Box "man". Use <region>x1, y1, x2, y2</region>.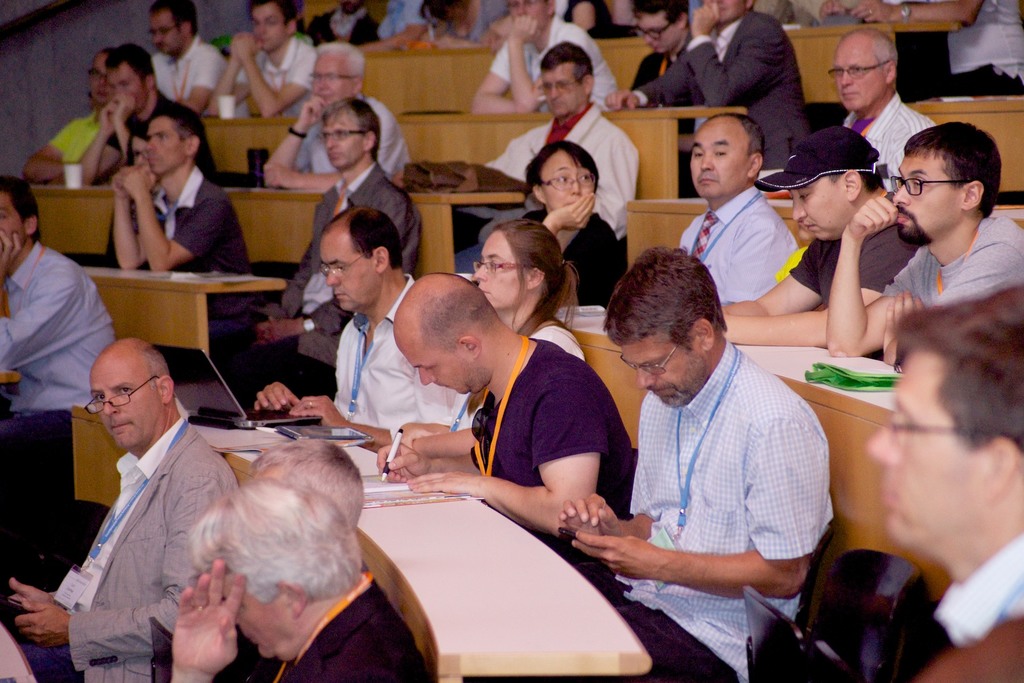
<region>378, 270, 640, 577</region>.
